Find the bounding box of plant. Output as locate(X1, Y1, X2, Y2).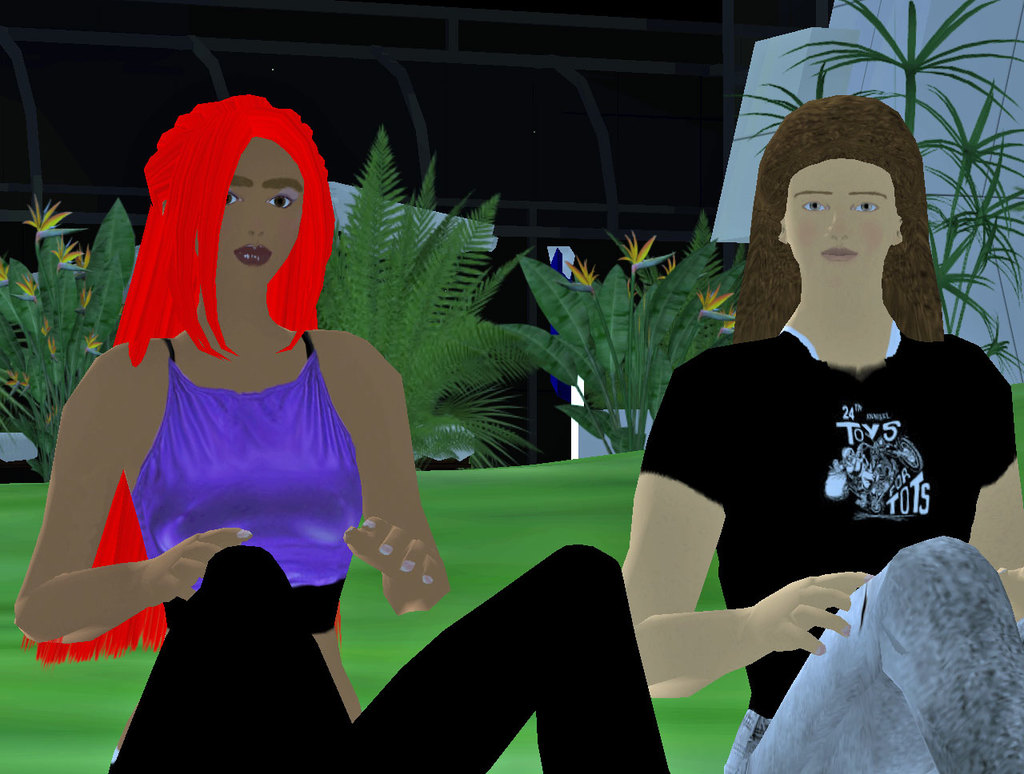
locate(315, 126, 557, 471).
